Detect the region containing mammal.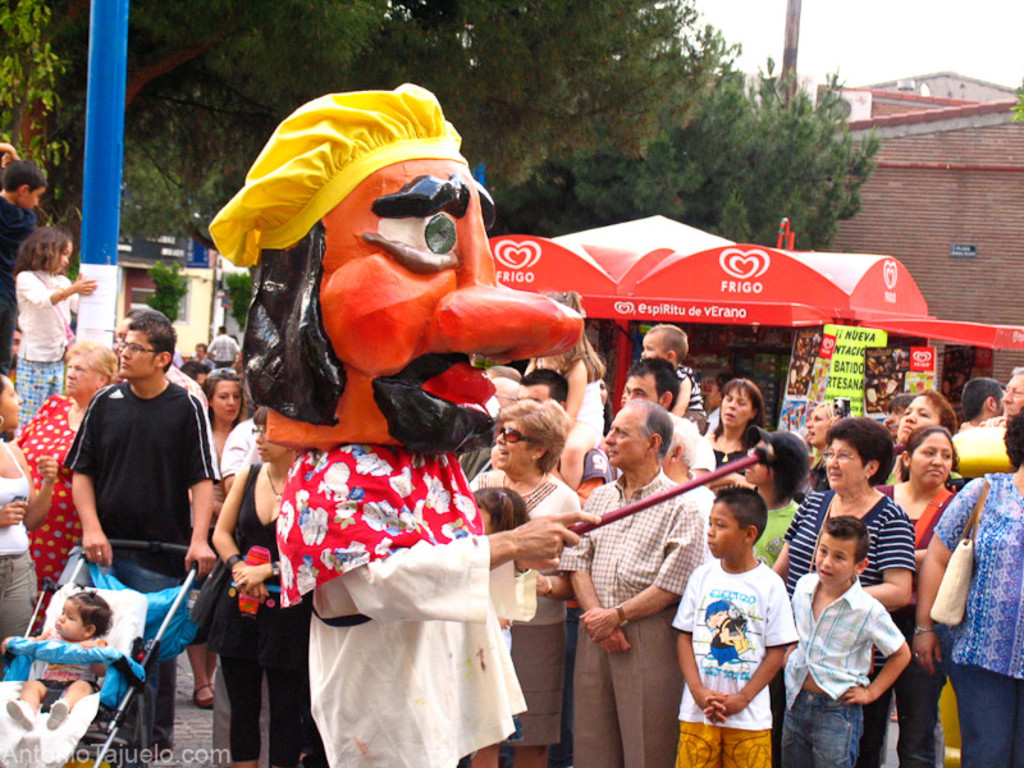
box=[708, 378, 771, 499].
